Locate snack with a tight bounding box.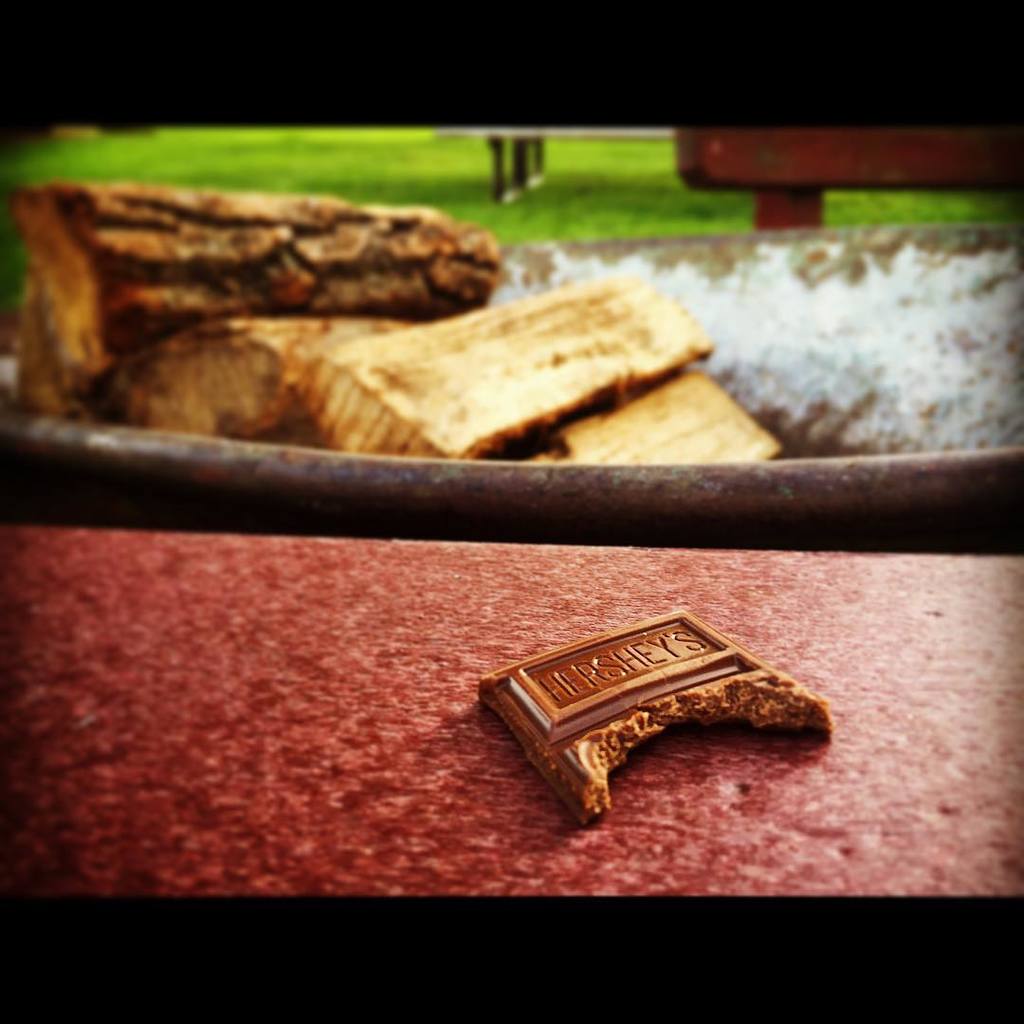
Rect(468, 609, 832, 815).
